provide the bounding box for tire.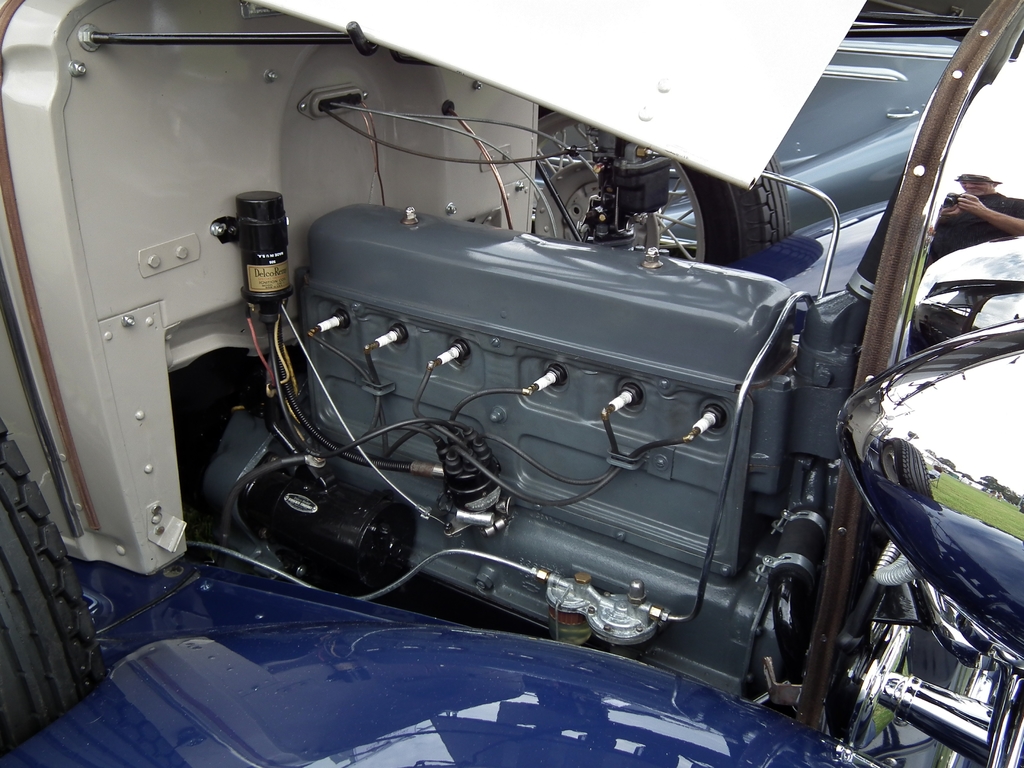
box(0, 409, 104, 746).
